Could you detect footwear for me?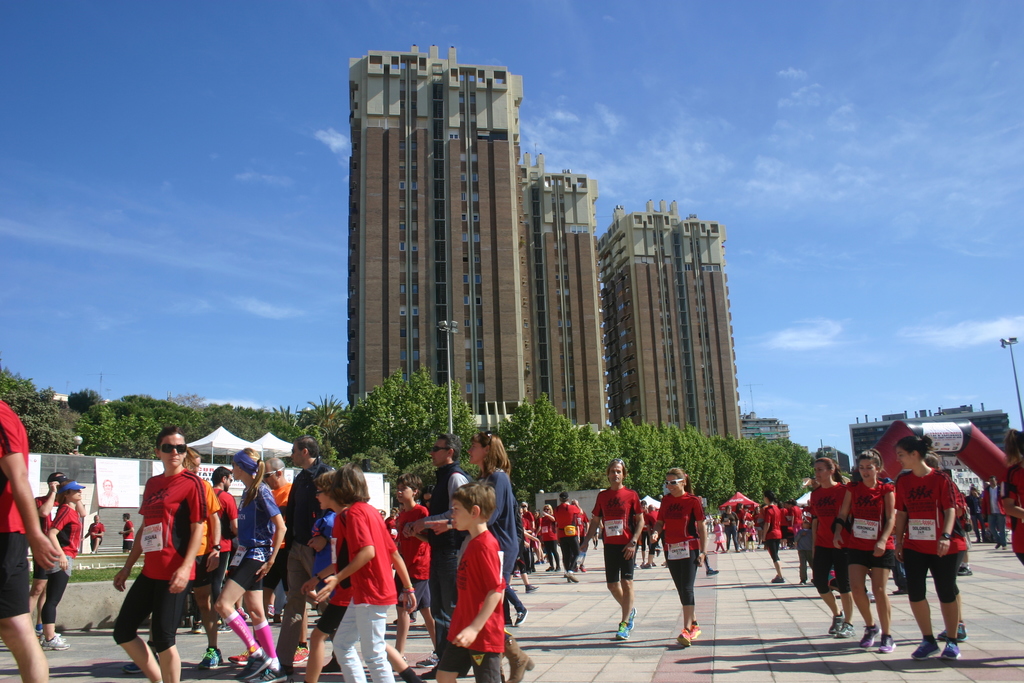
Detection result: <region>941, 623, 967, 641</region>.
